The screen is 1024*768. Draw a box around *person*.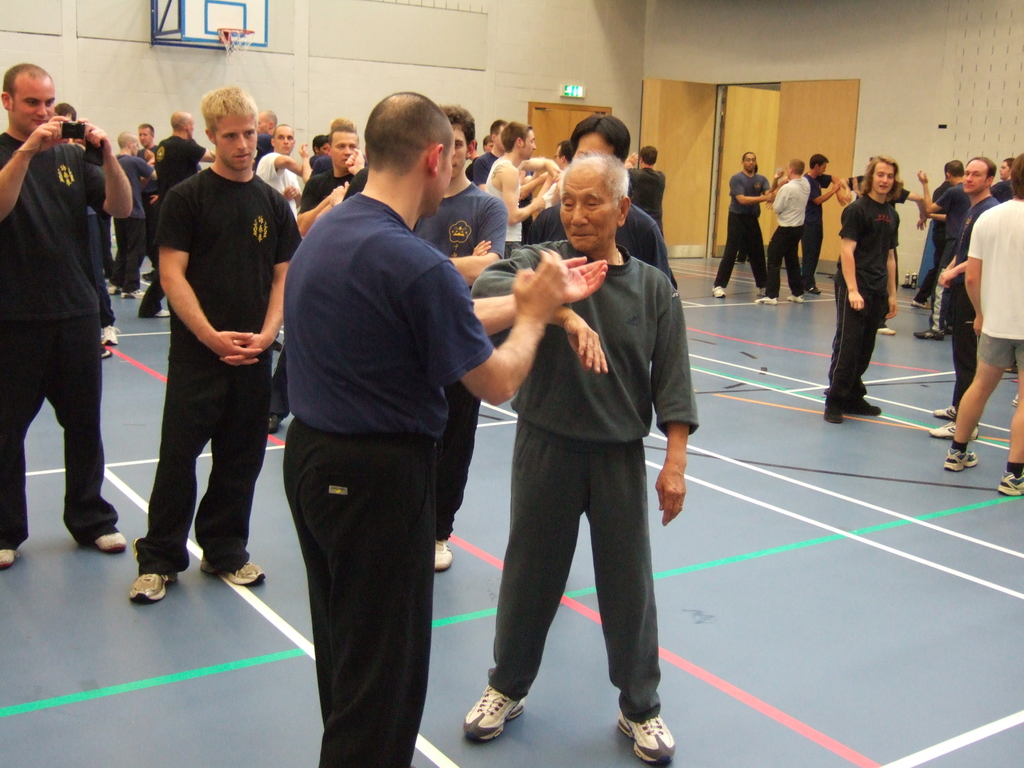
[927, 152, 998, 444].
